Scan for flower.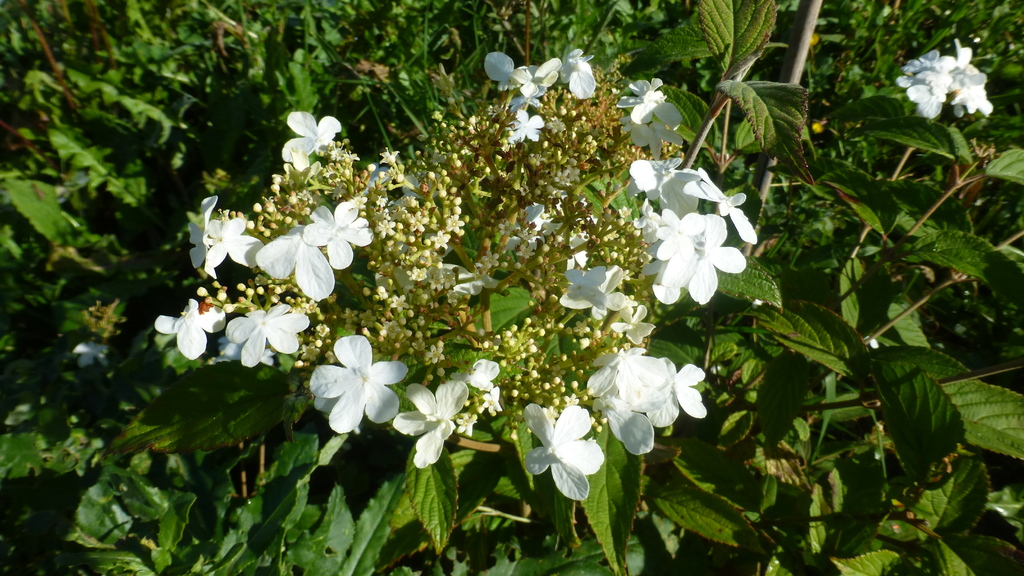
Scan result: select_region(448, 356, 499, 396).
